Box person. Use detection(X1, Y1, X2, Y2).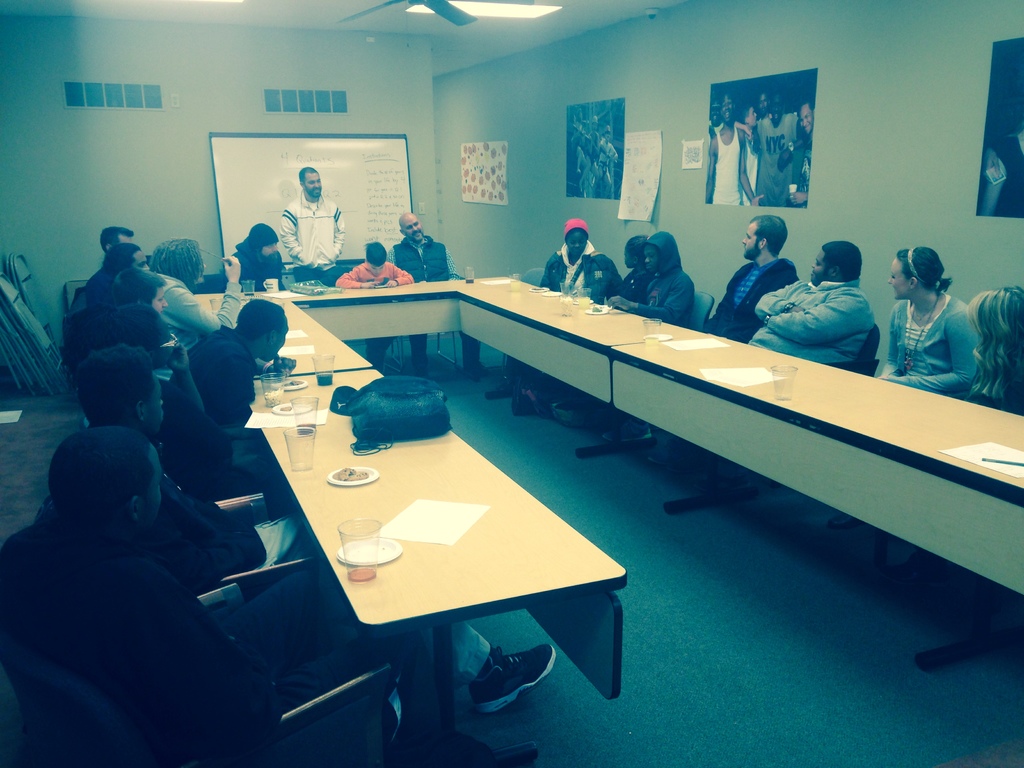
detection(976, 129, 1023, 214).
